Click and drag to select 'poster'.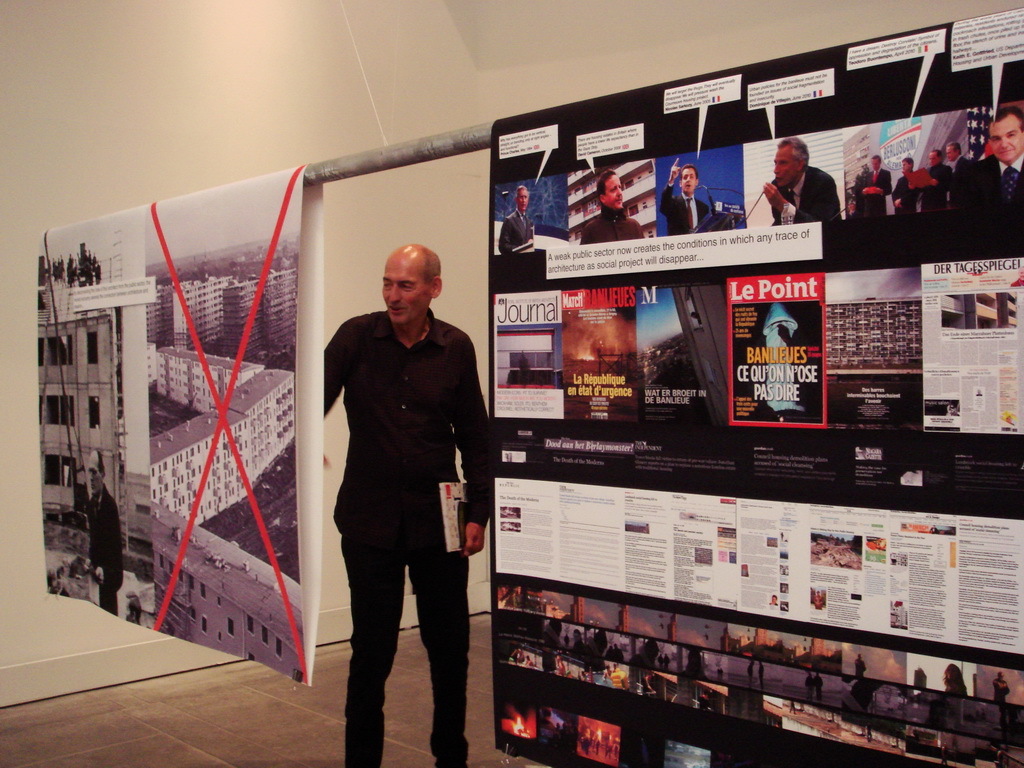
Selection: crop(38, 167, 324, 686).
